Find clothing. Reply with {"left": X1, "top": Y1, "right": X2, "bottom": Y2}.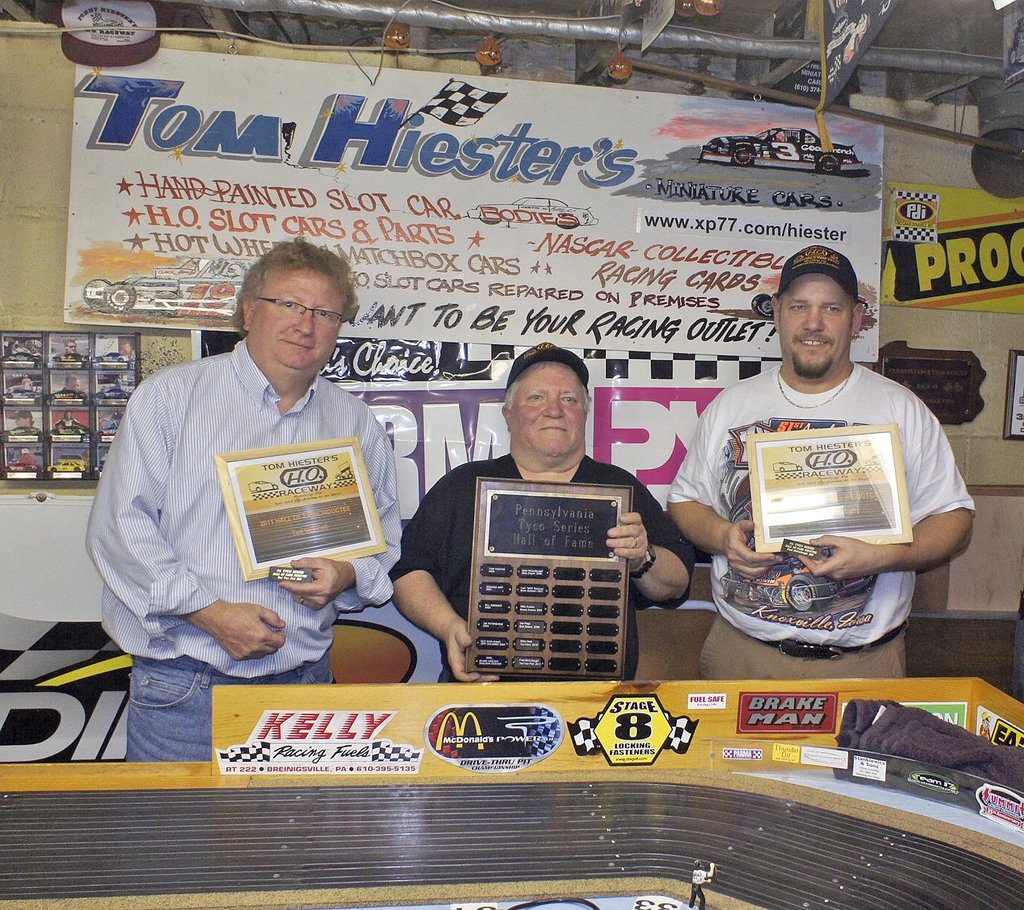
{"left": 390, "top": 452, "right": 694, "bottom": 679}.
